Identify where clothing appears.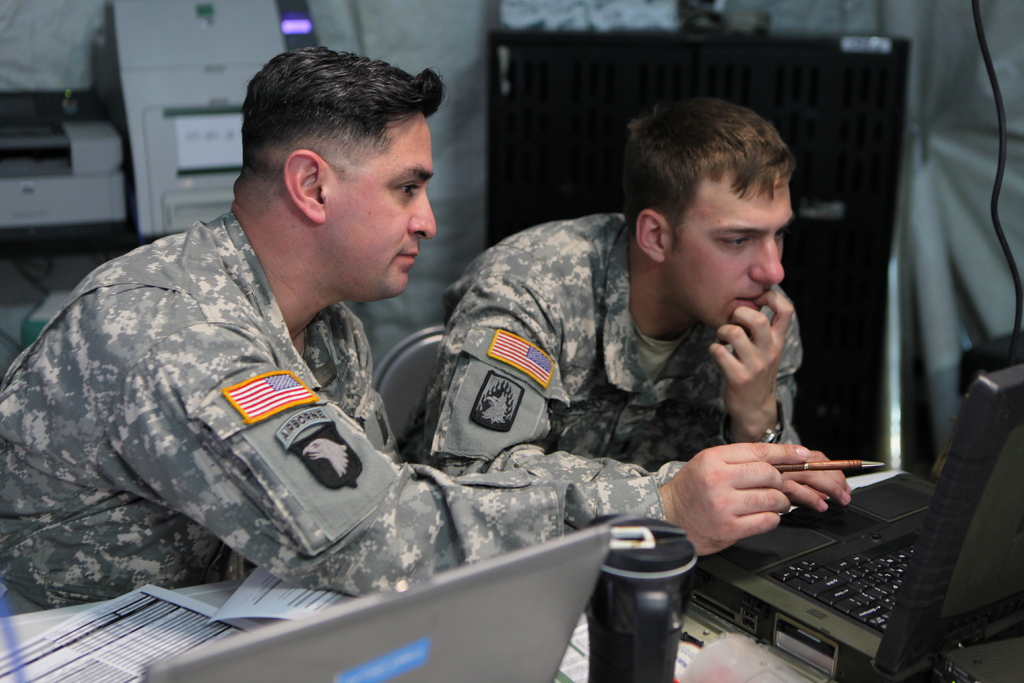
Appears at <box>415,210,813,458</box>.
